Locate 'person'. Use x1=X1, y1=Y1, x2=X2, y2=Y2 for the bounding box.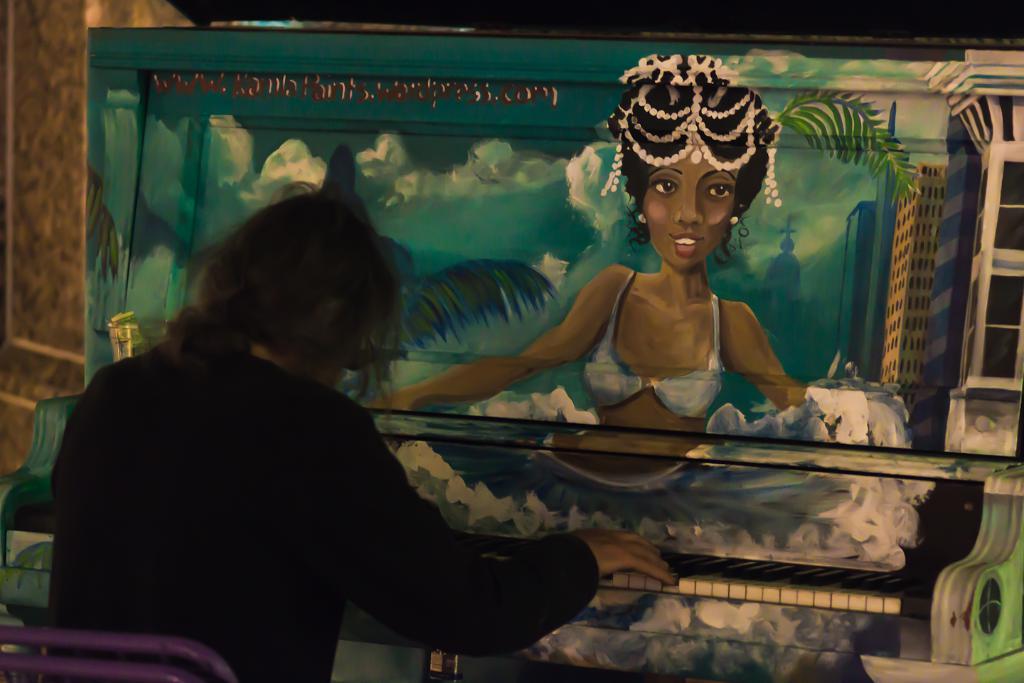
x1=369, y1=51, x2=848, y2=565.
